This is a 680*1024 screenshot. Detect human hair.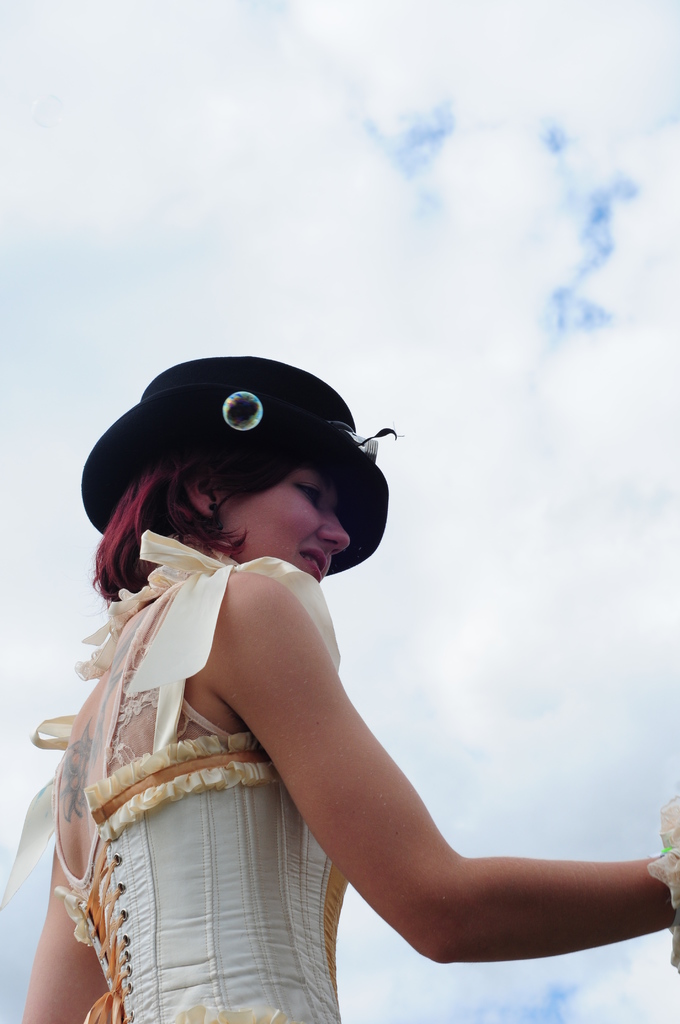
pyautogui.locateOnScreen(85, 448, 342, 584).
